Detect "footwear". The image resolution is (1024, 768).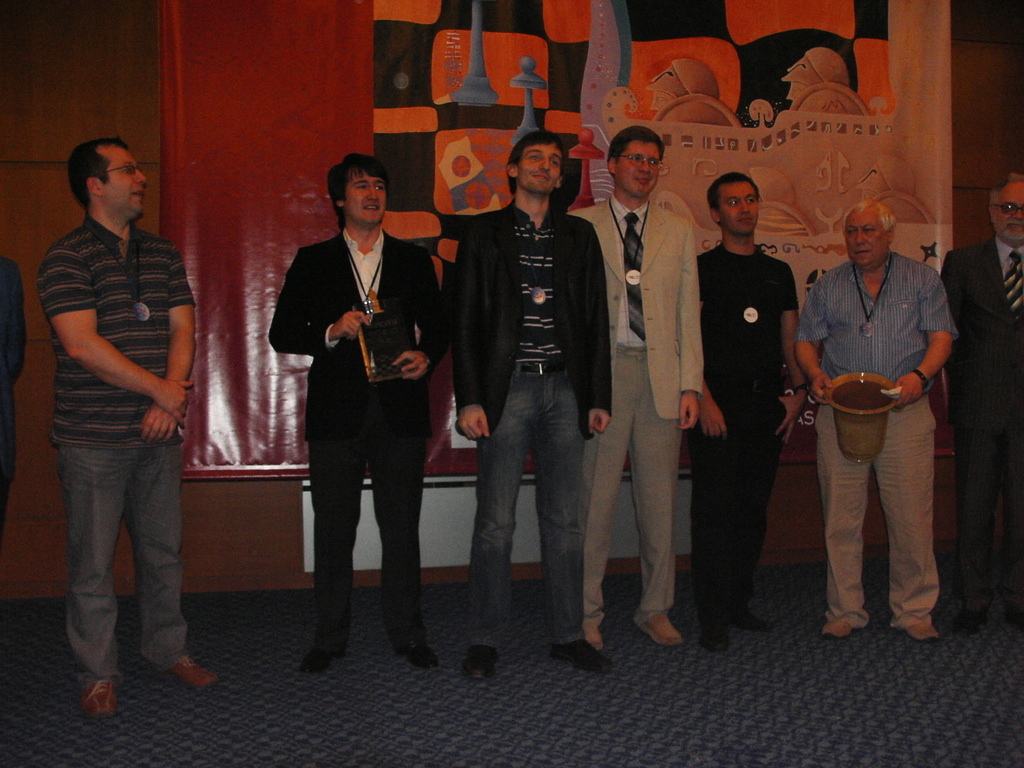
51/655/122/727.
